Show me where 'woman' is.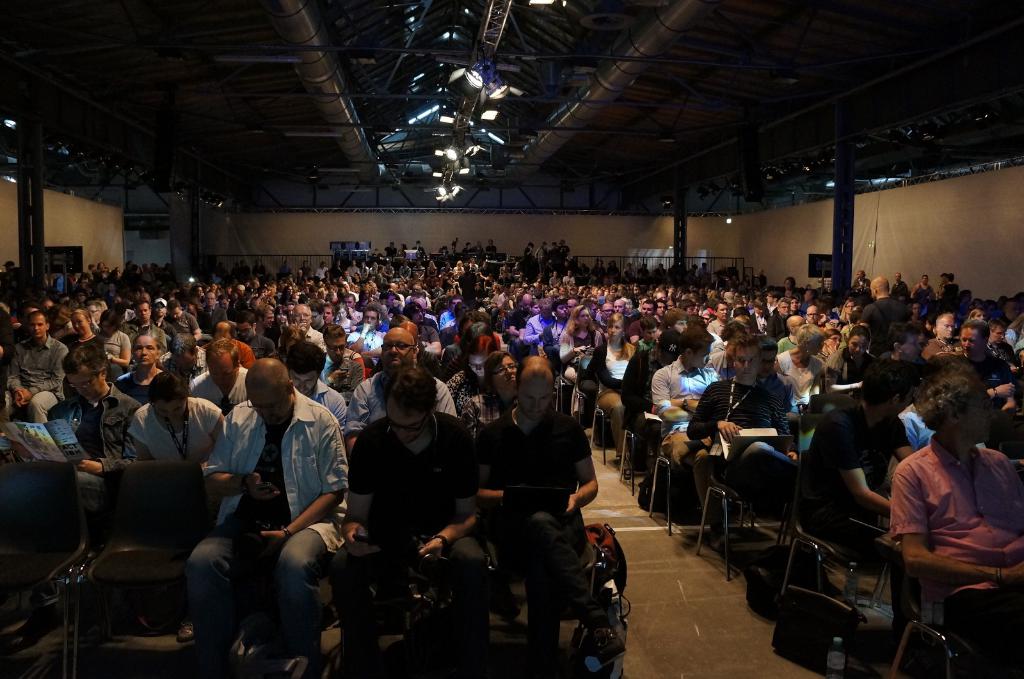
'woman' is at {"x1": 125, "y1": 372, "x2": 234, "y2": 454}.
